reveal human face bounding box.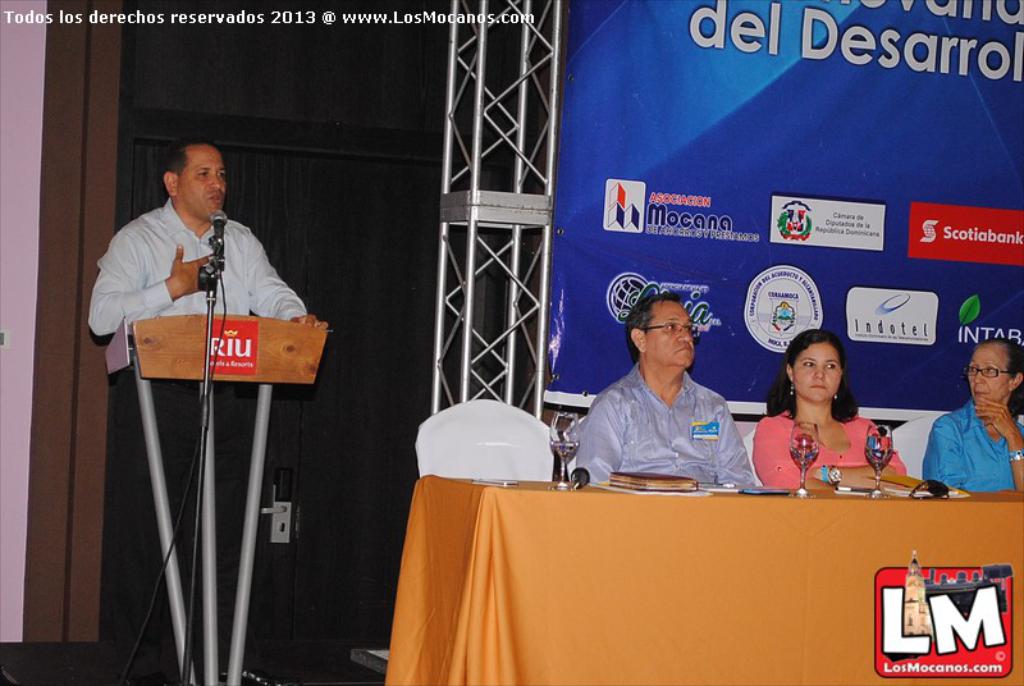
Revealed: <box>968,347,1009,403</box>.
